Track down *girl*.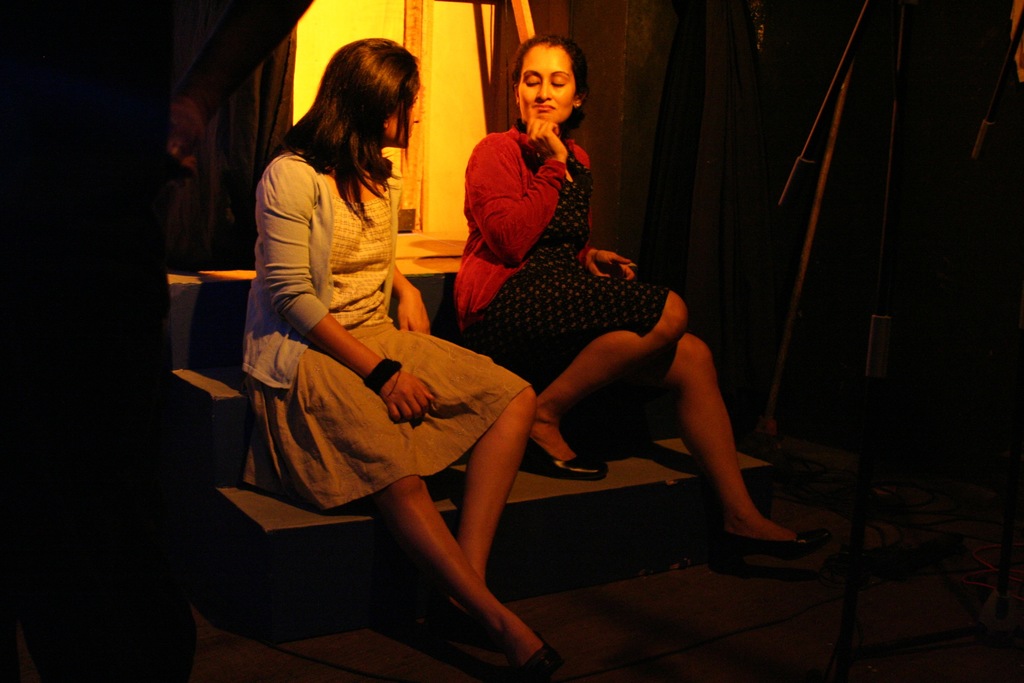
Tracked to (453, 31, 801, 555).
